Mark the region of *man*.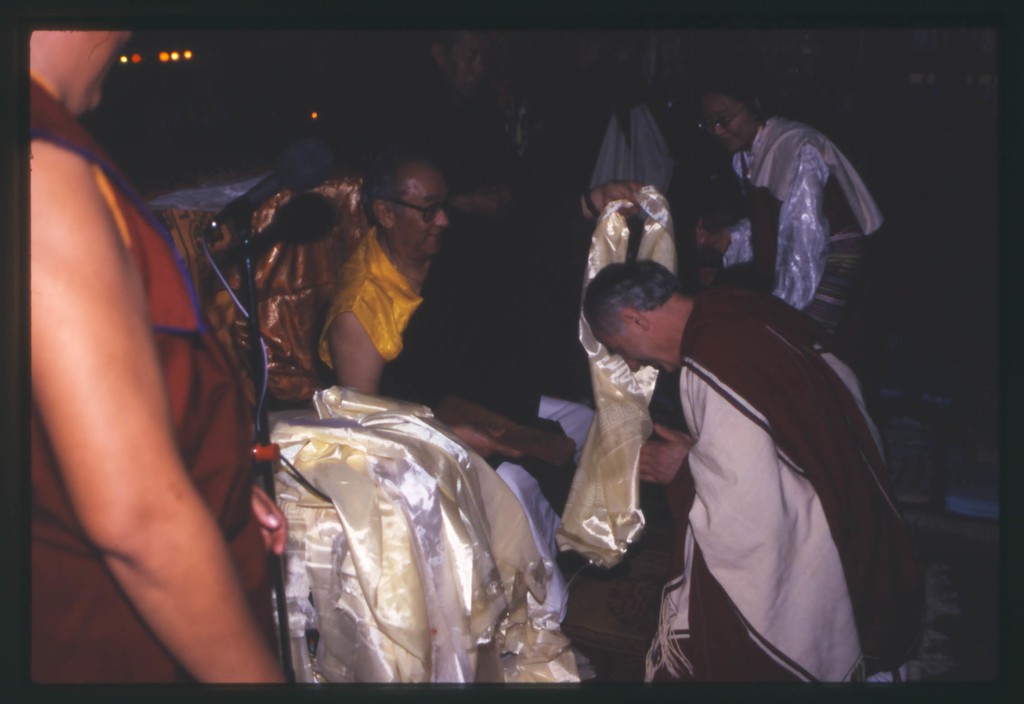
Region: 582/255/927/681.
